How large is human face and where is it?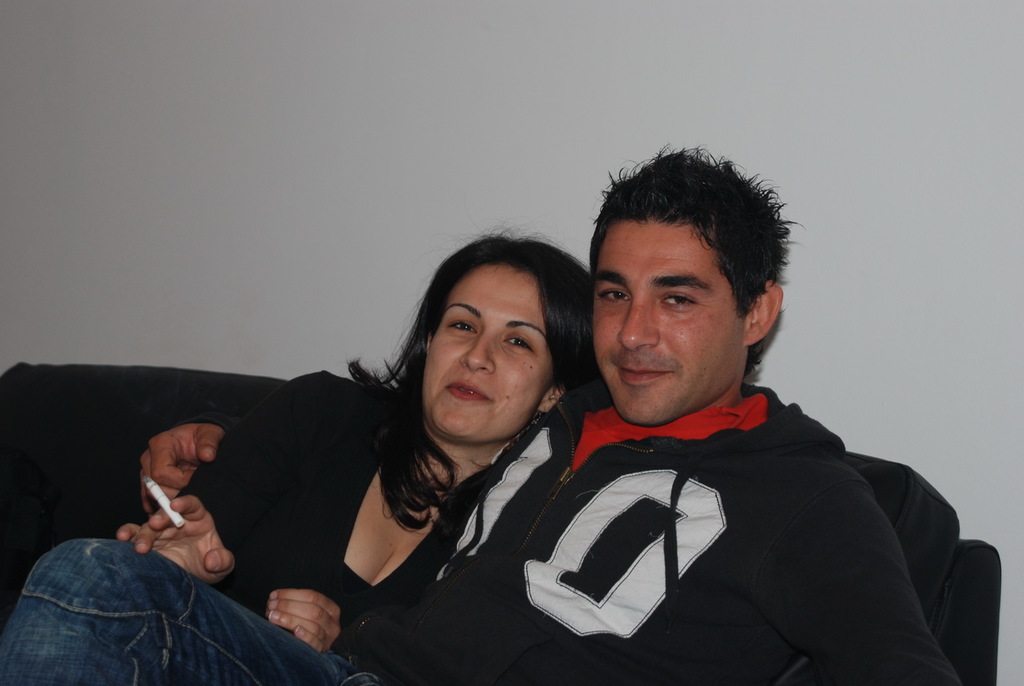
Bounding box: 584:225:749:432.
